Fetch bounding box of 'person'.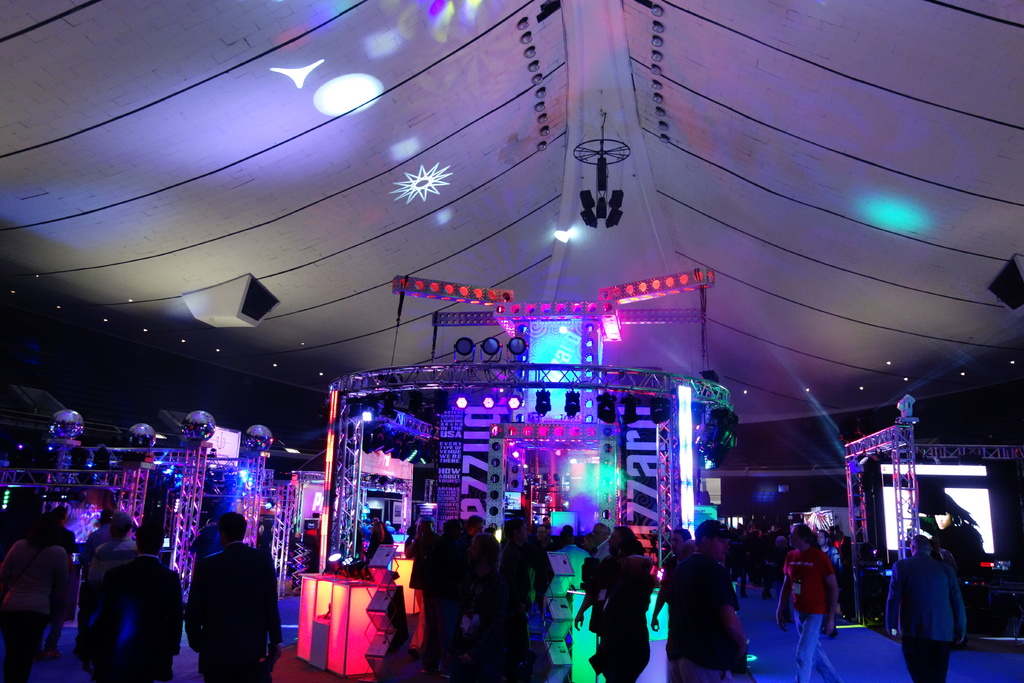
Bbox: 170:517:273:679.
